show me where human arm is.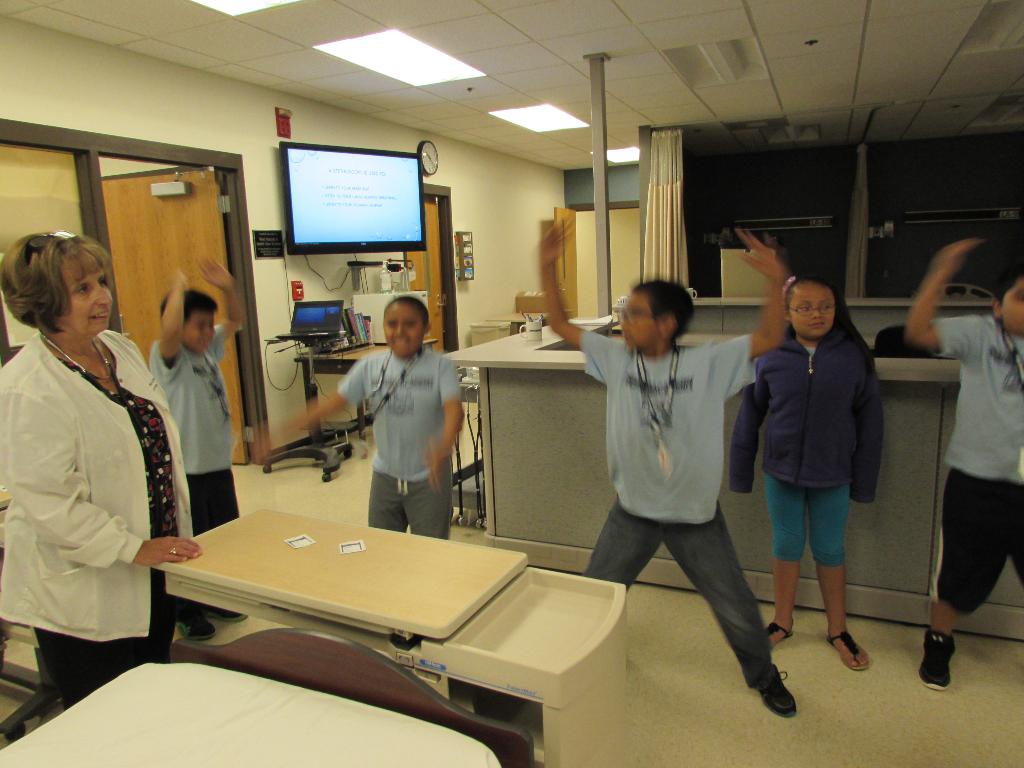
human arm is at box=[428, 356, 470, 498].
